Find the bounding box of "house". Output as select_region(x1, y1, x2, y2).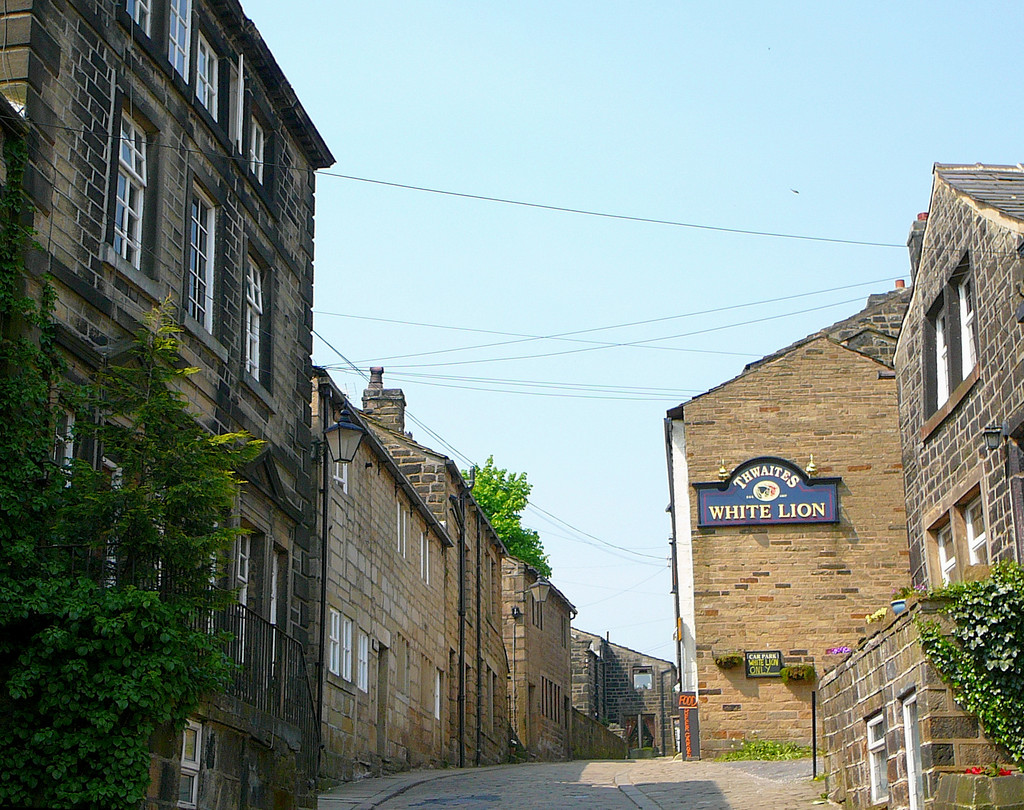
select_region(610, 642, 673, 761).
